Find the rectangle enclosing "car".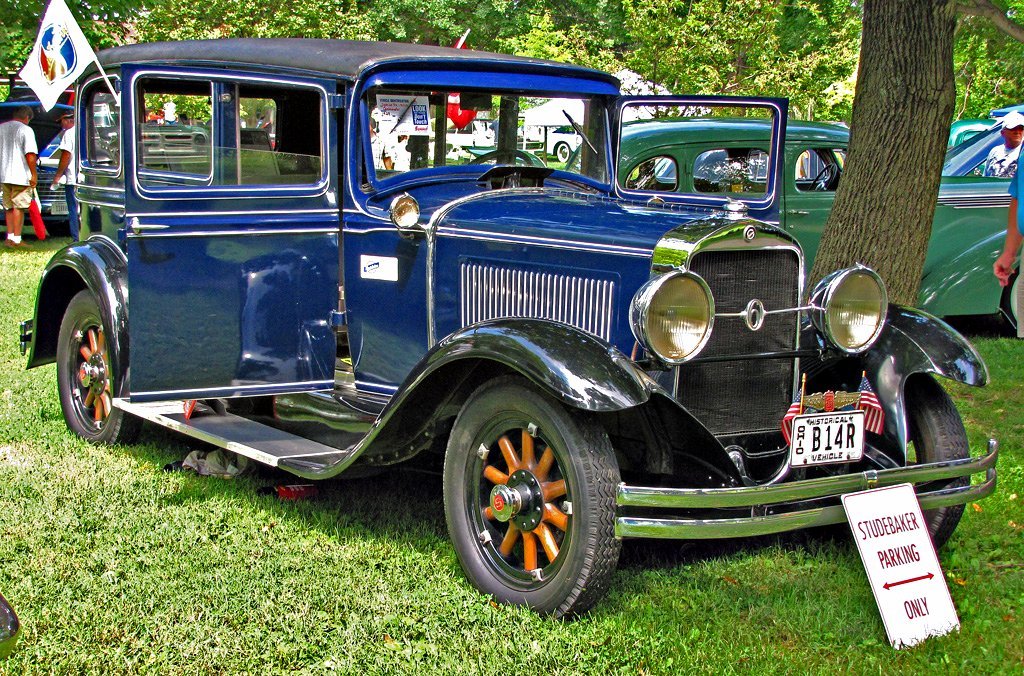
0/78/96/232.
